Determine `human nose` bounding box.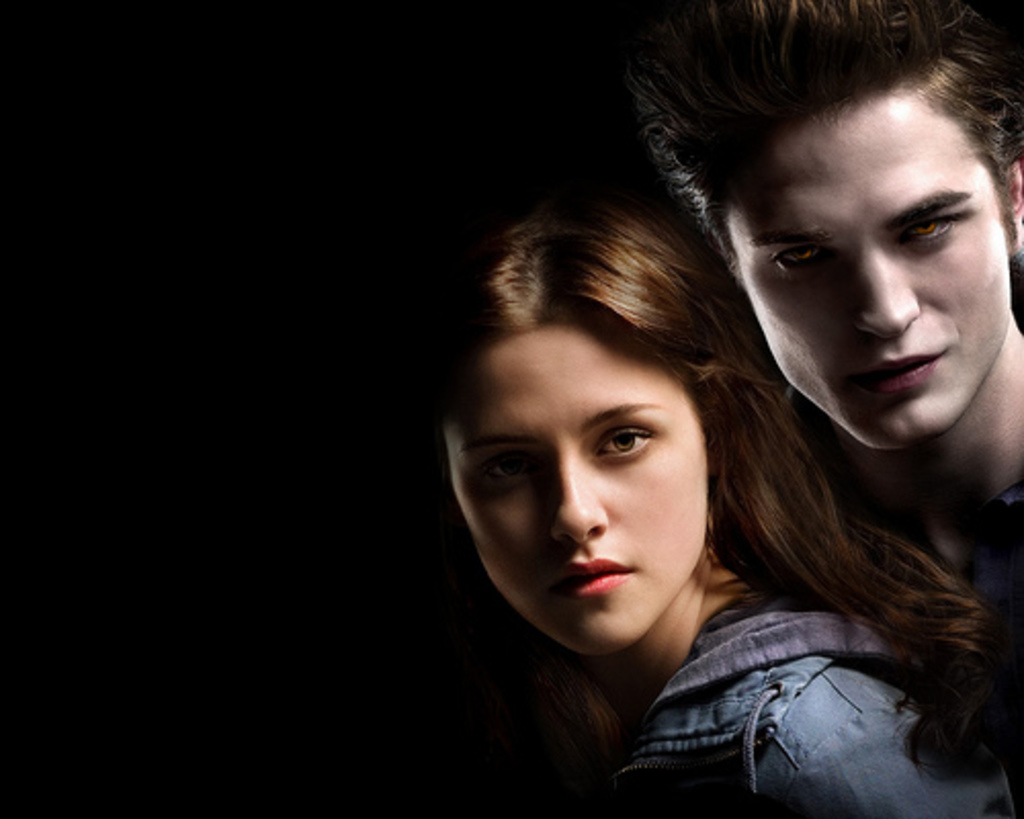
Determined: [850, 244, 918, 338].
